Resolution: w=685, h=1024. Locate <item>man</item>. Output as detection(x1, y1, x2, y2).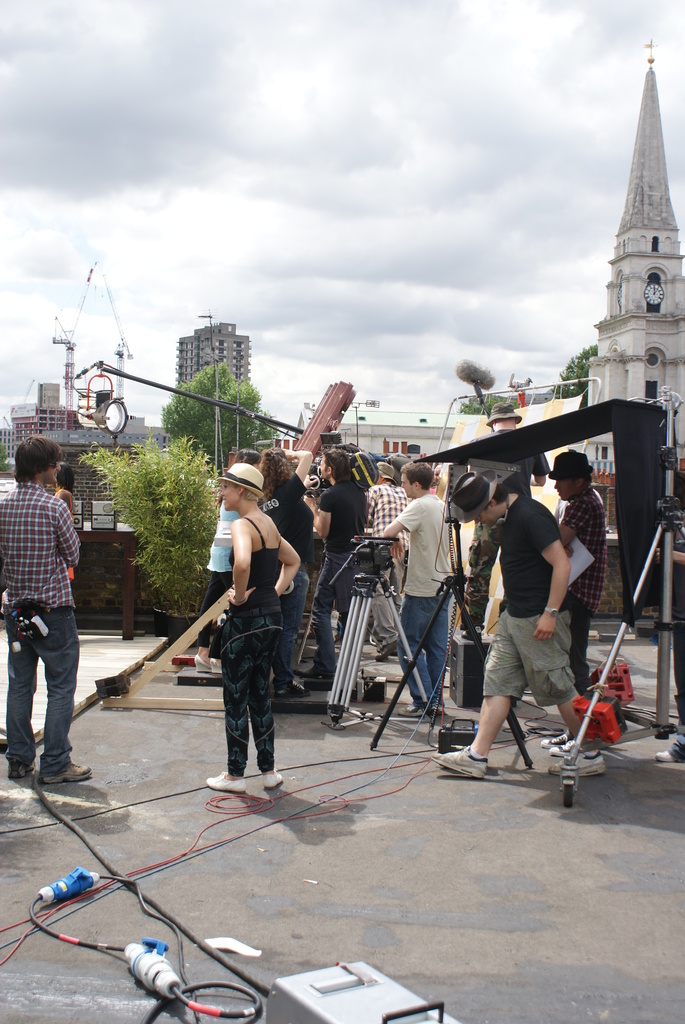
detection(539, 450, 606, 764).
